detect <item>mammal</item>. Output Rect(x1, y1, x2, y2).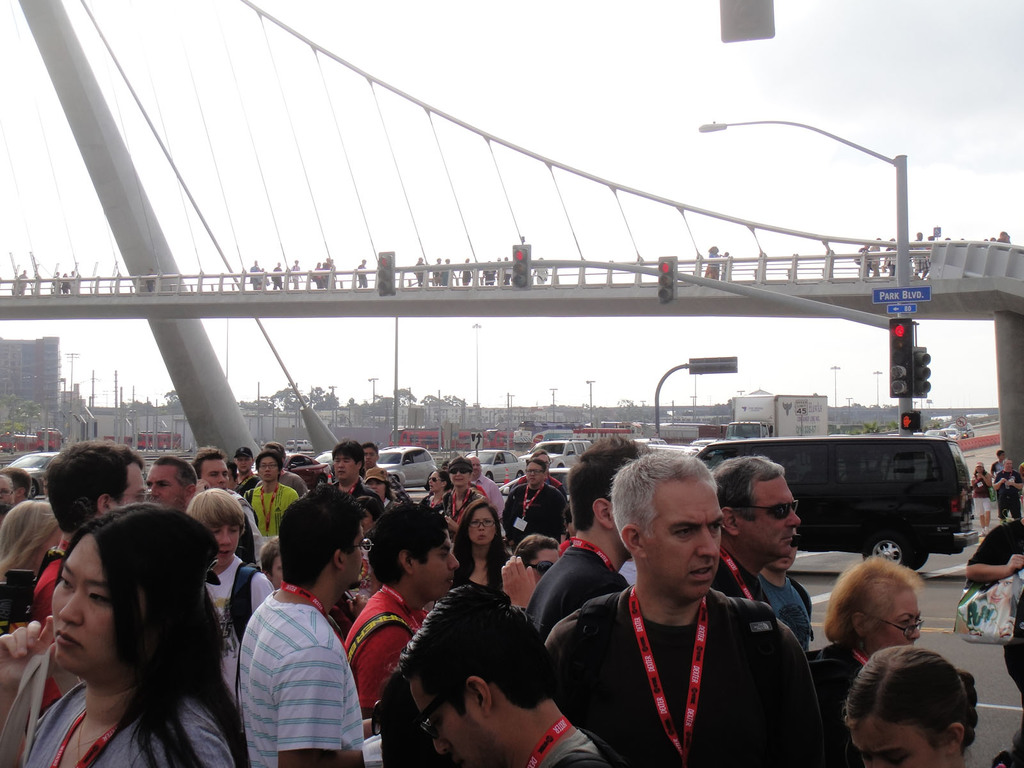
Rect(62, 273, 66, 291).
